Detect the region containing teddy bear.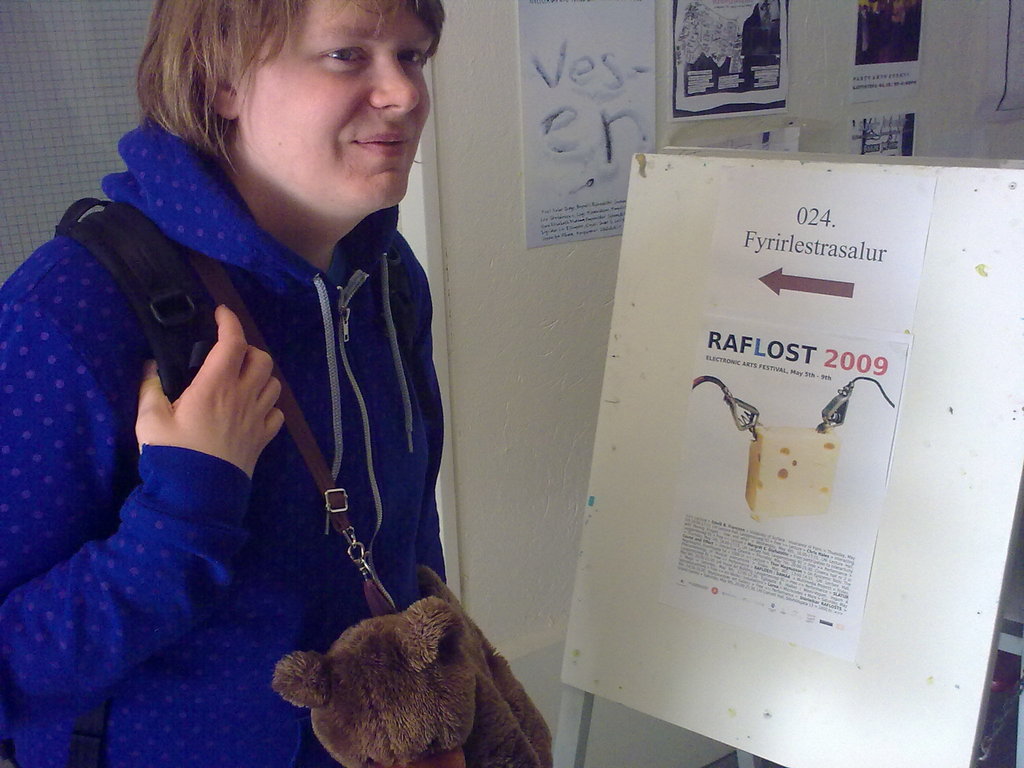
detection(272, 458, 571, 762).
